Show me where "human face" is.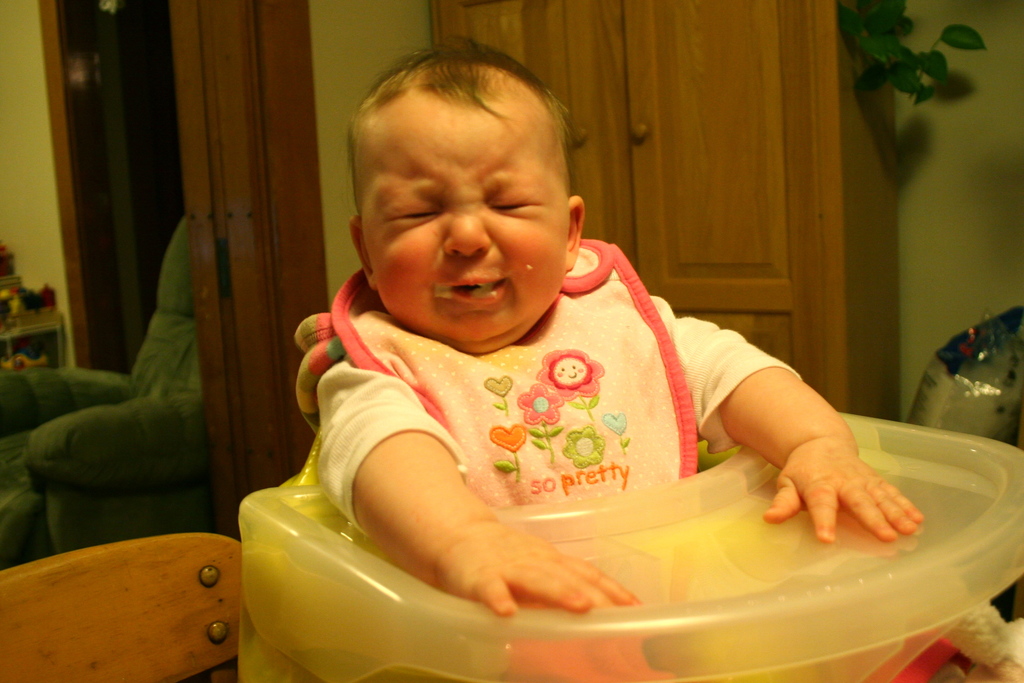
"human face" is at pyautogui.locateOnScreen(368, 88, 568, 354).
